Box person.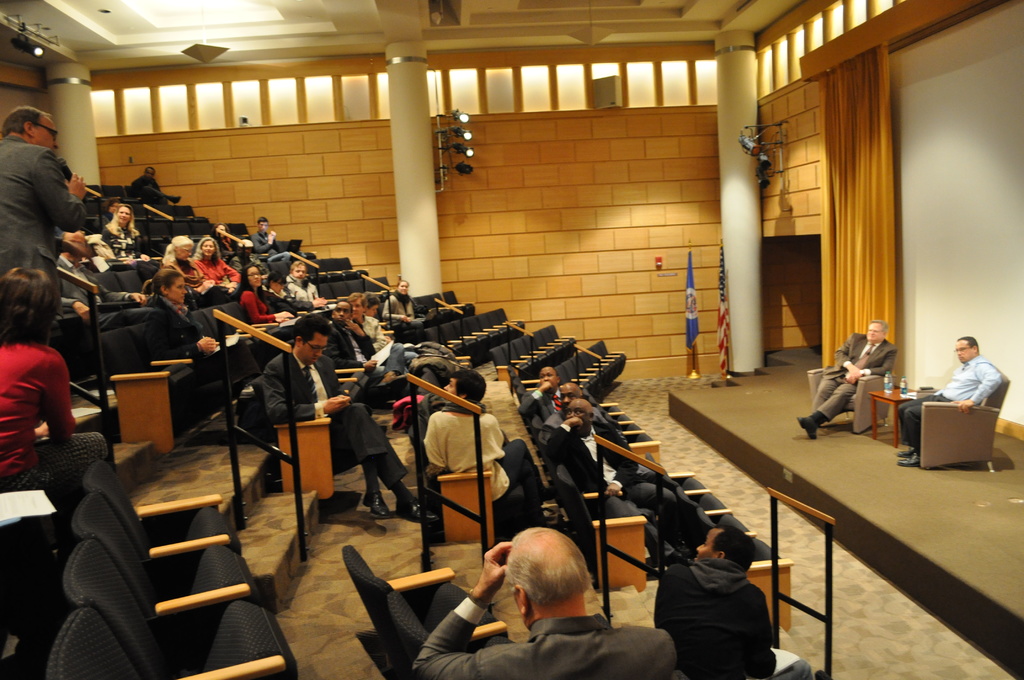
668:506:782:674.
